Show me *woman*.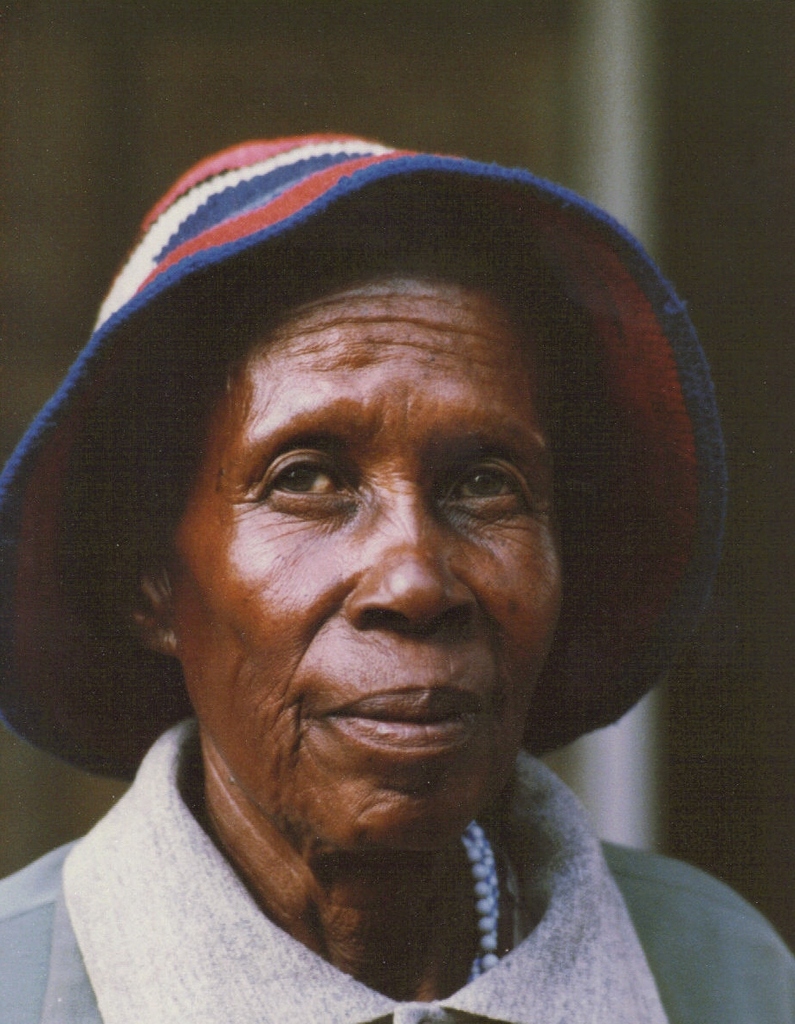
*woman* is here: 0, 161, 794, 1023.
